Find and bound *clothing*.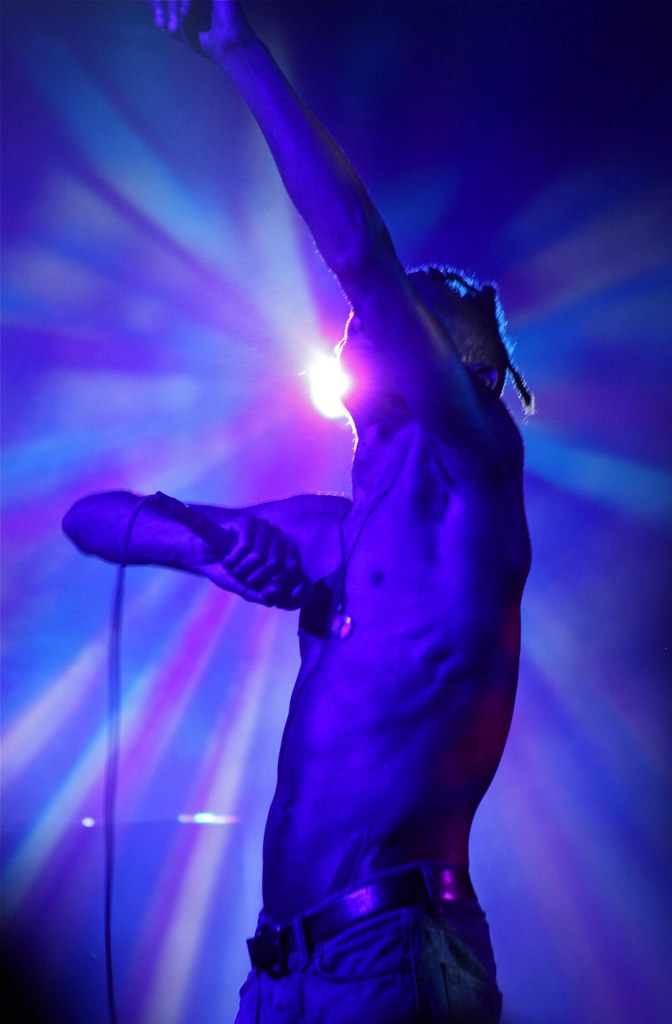
Bound: <bbox>233, 858, 505, 1023</bbox>.
